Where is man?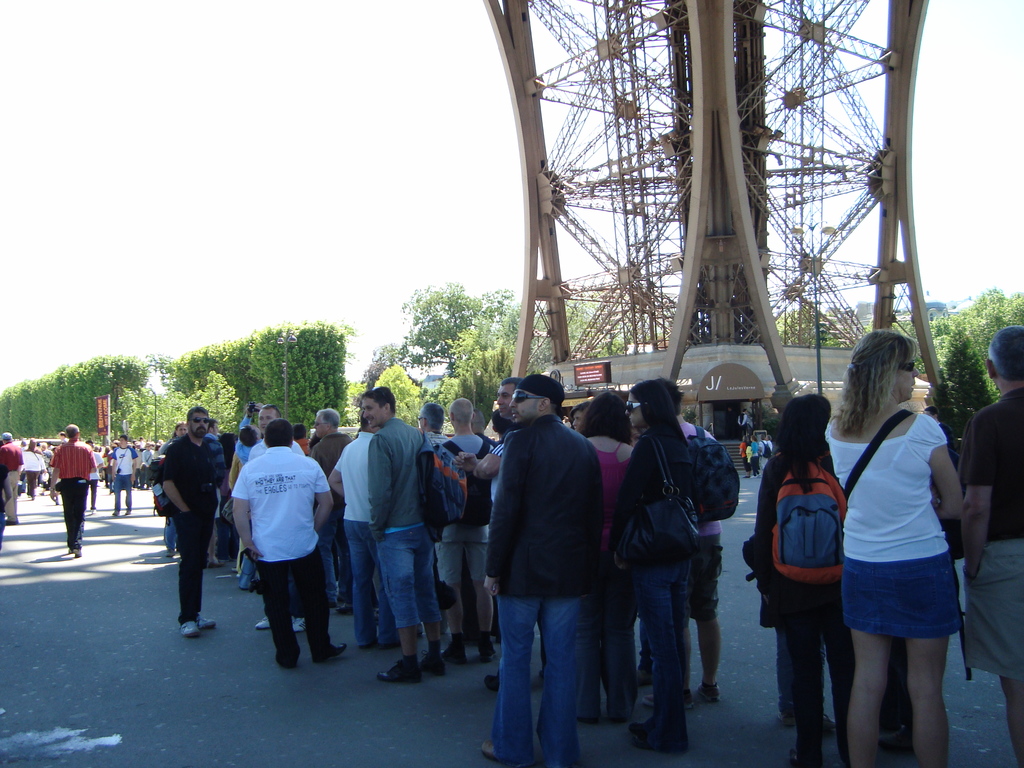
rect(161, 401, 221, 634).
